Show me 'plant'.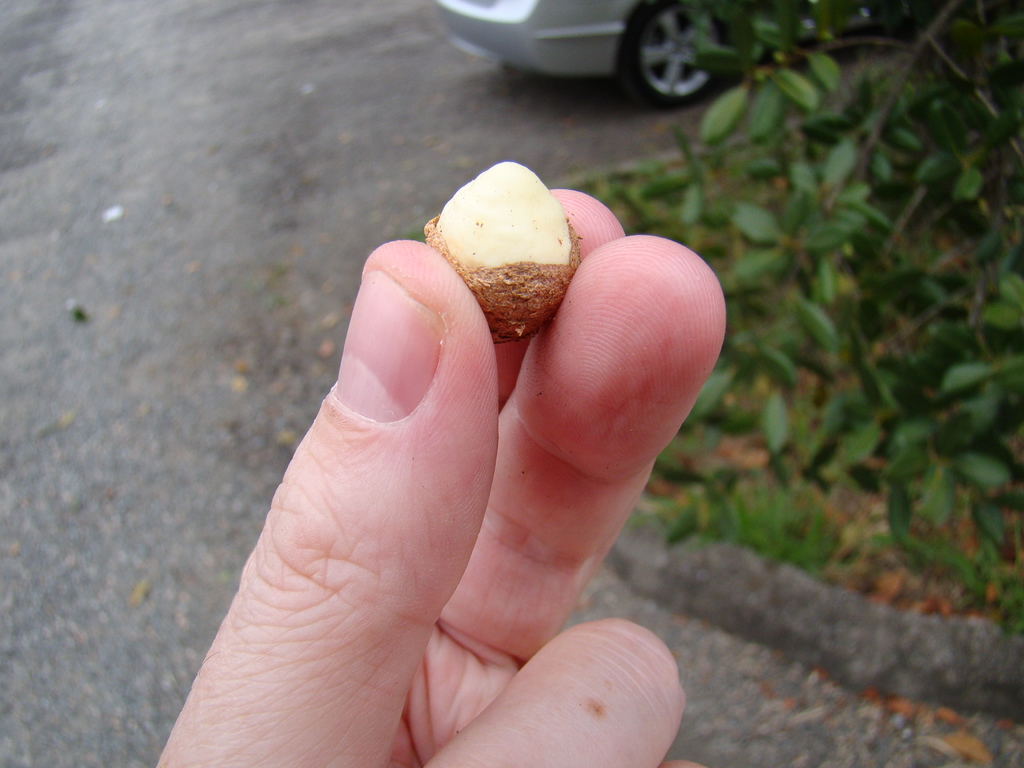
'plant' is here: select_region(389, 0, 1023, 655).
